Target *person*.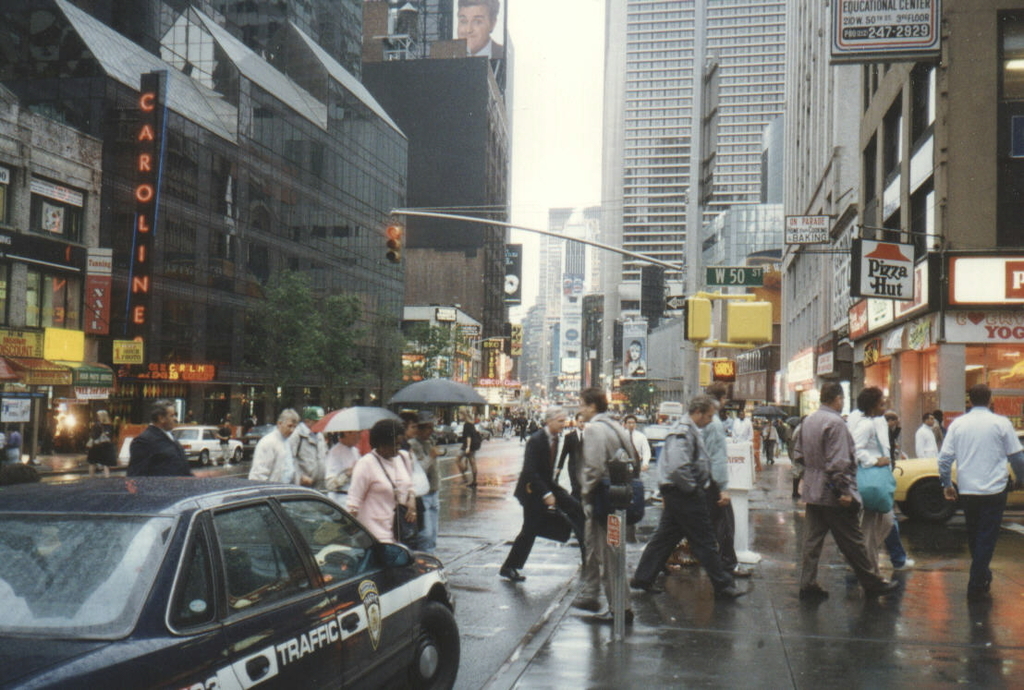
Target region: 517, 412, 530, 442.
